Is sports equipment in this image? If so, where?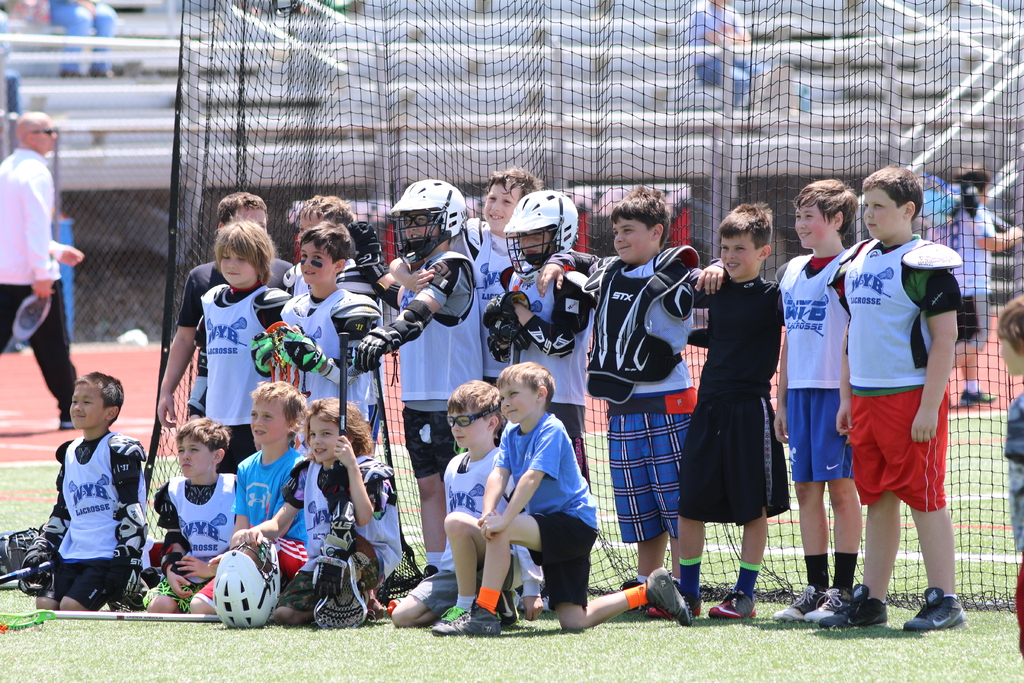
Yes, at left=392, top=300, right=432, bottom=345.
